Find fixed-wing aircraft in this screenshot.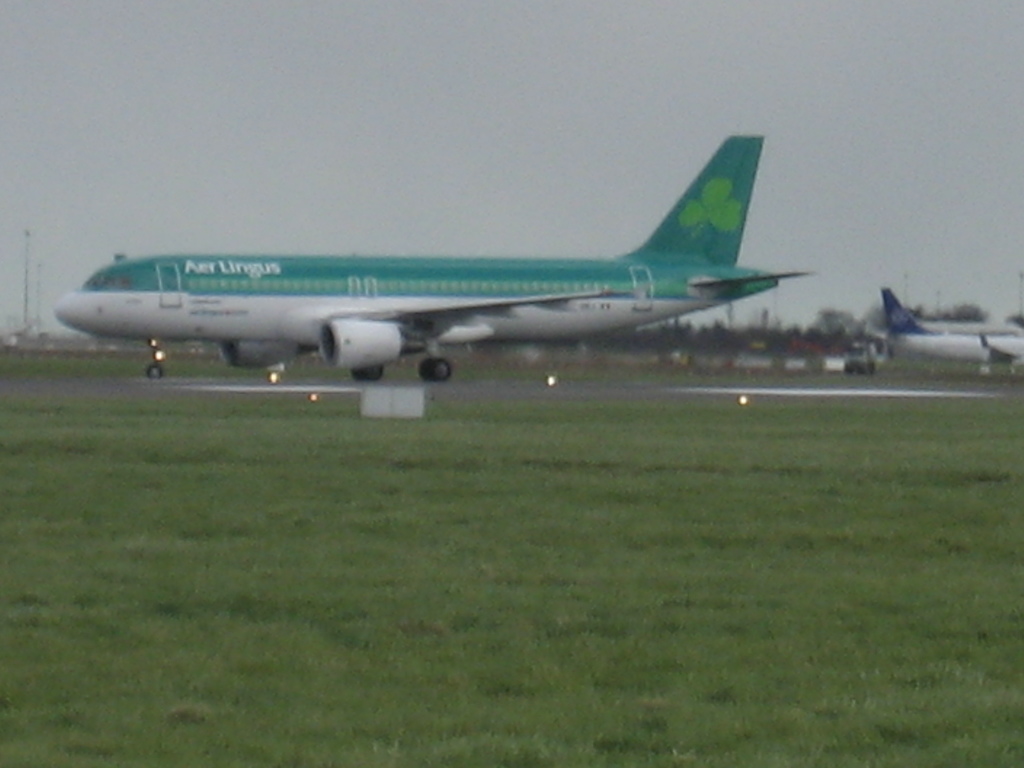
The bounding box for fixed-wing aircraft is BBox(913, 307, 1023, 333).
